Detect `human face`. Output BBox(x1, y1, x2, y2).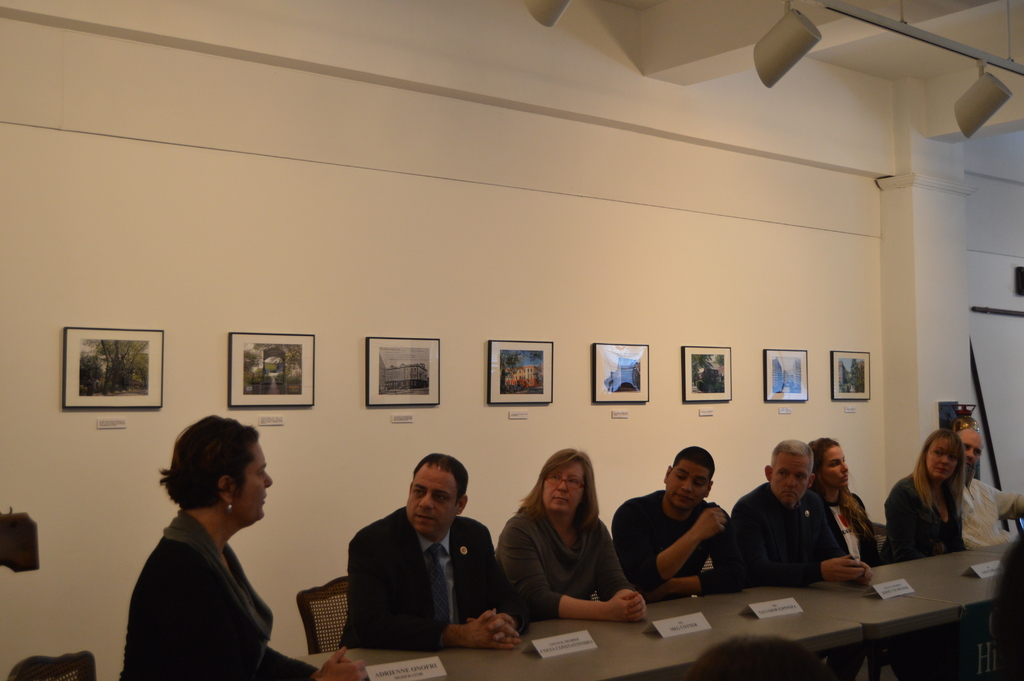
BBox(410, 465, 460, 540).
